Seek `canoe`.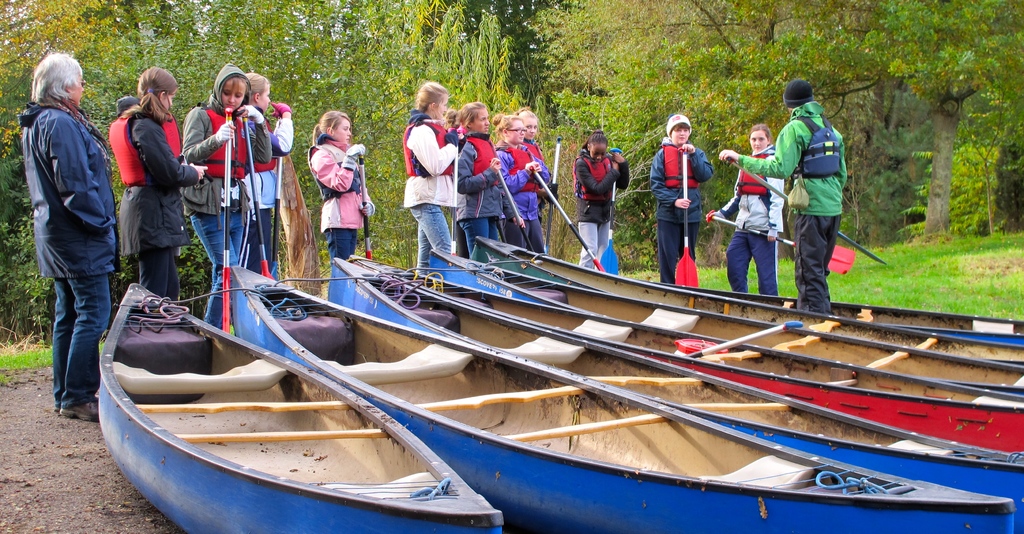
(347, 254, 1023, 455).
